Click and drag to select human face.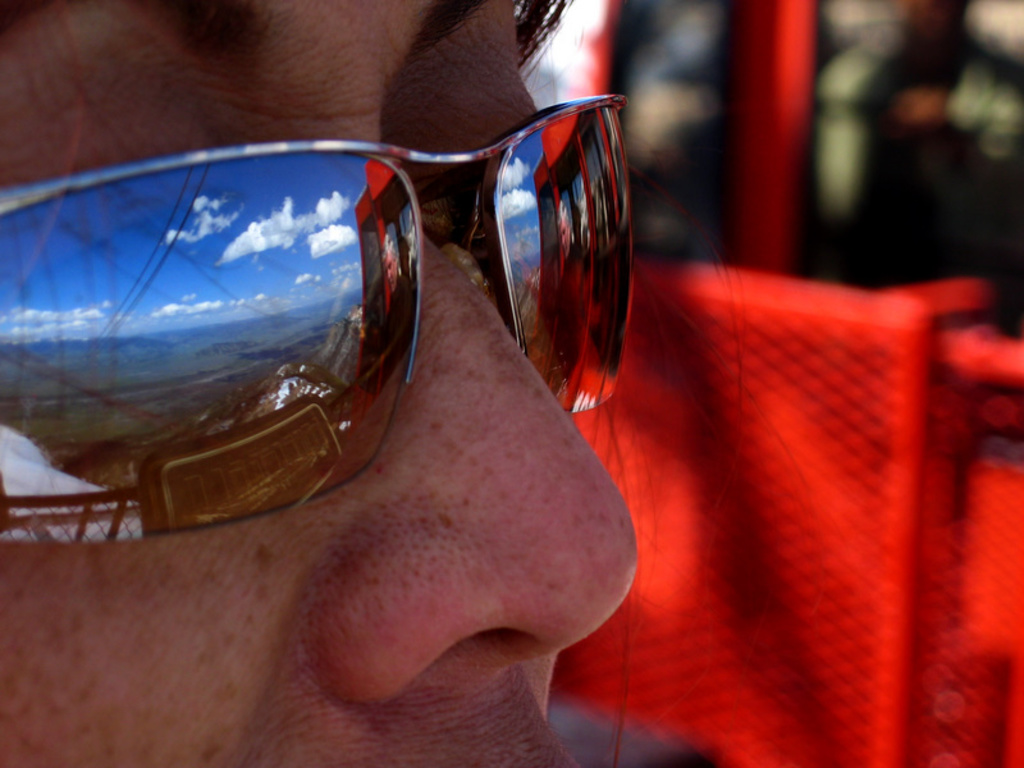
Selection: l=0, t=0, r=641, b=767.
